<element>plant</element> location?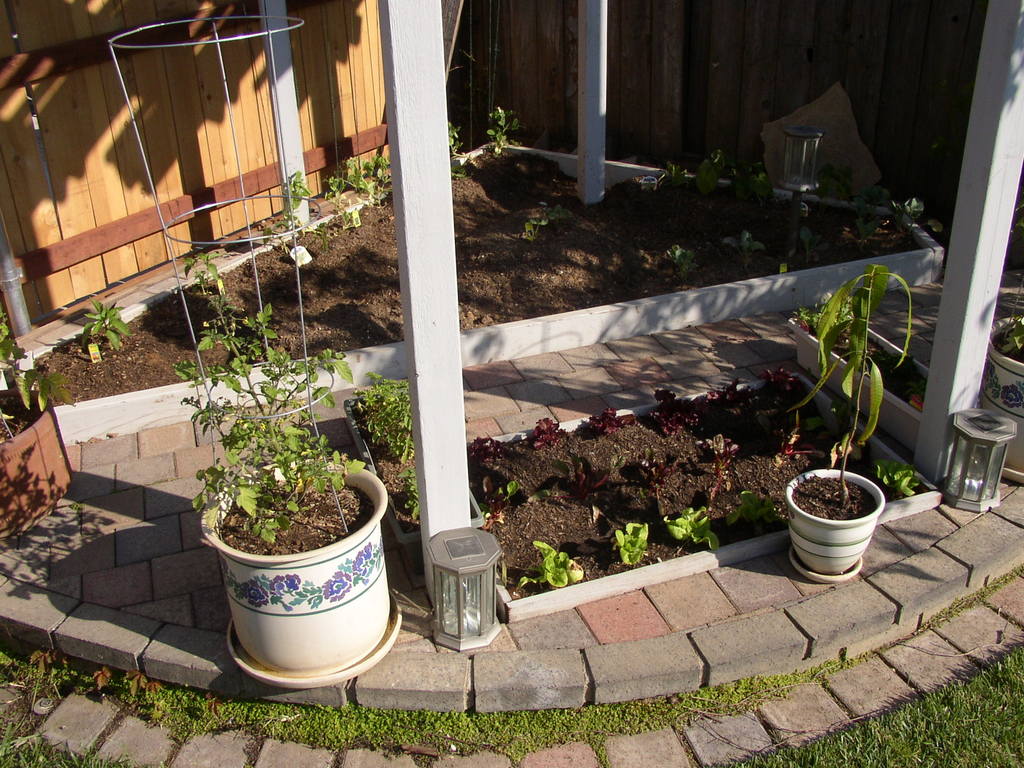
[x1=648, y1=394, x2=697, y2=435]
